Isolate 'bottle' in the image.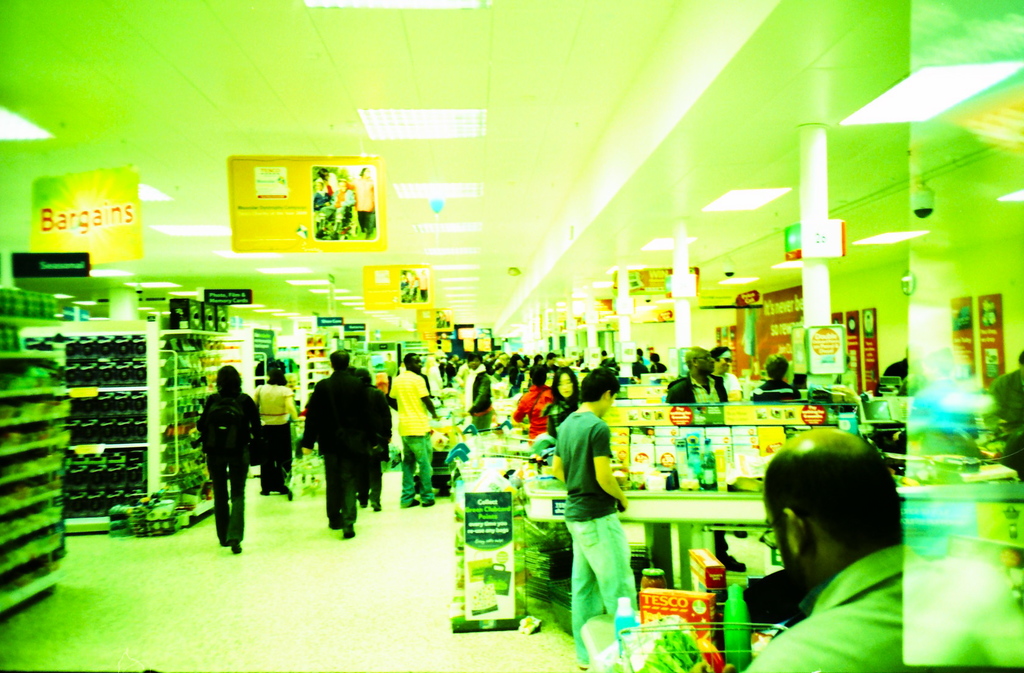
Isolated region: (698, 436, 721, 493).
